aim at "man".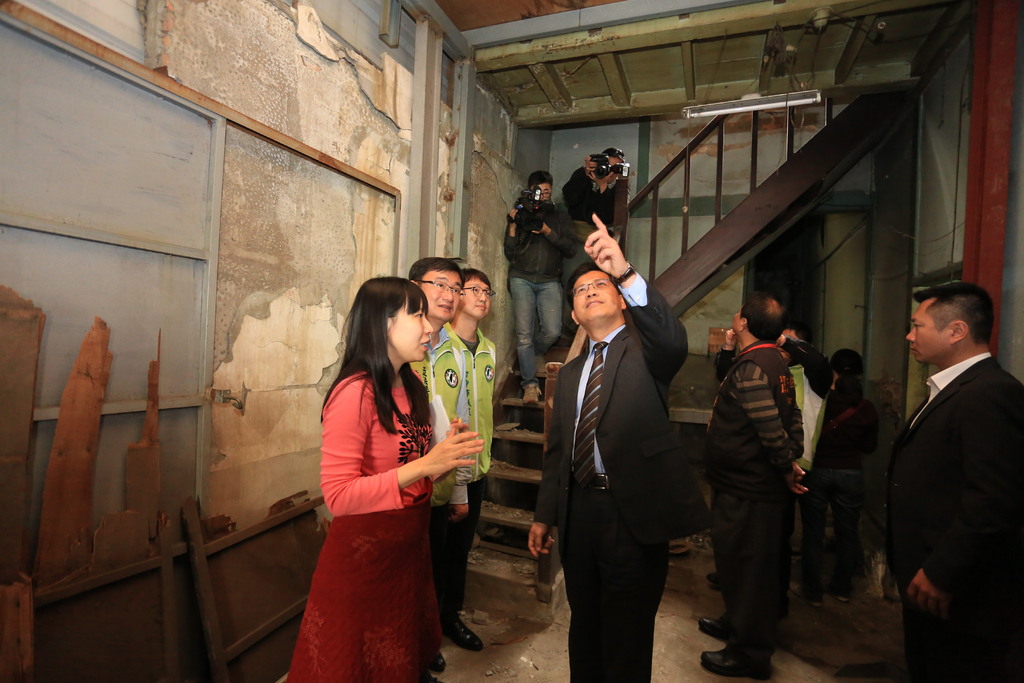
Aimed at (x1=447, y1=263, x2=499, y2=672).
